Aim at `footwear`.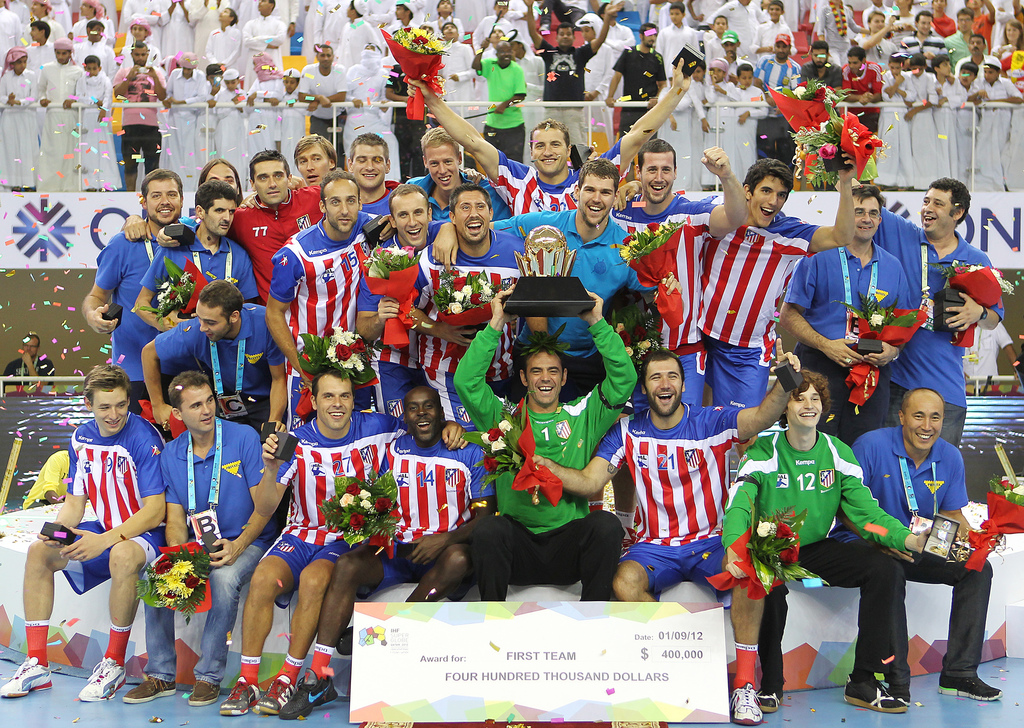
Aimed at region(0, 656, 56, 697).
